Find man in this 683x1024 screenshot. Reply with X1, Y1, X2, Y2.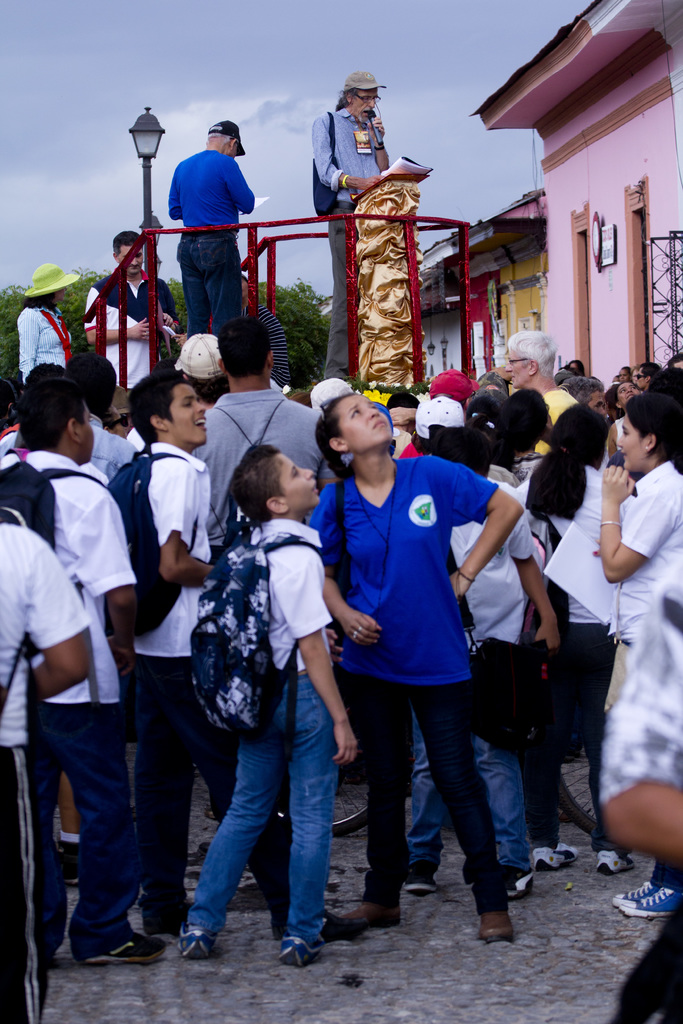
156, 128, 263, 335.
